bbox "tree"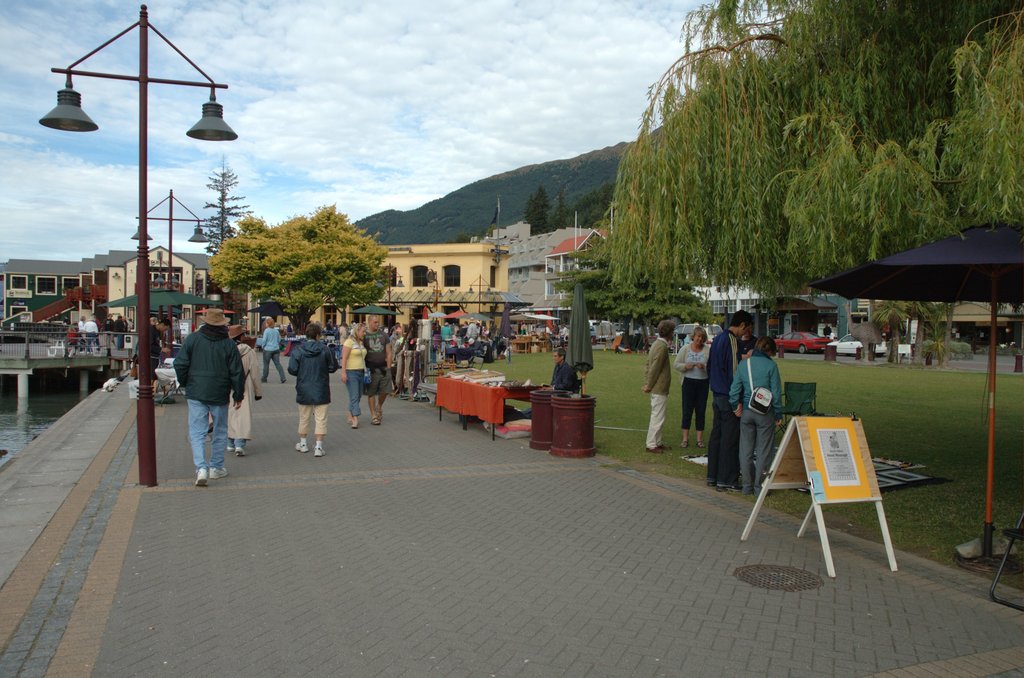
region(562, 250, 727, 357)
